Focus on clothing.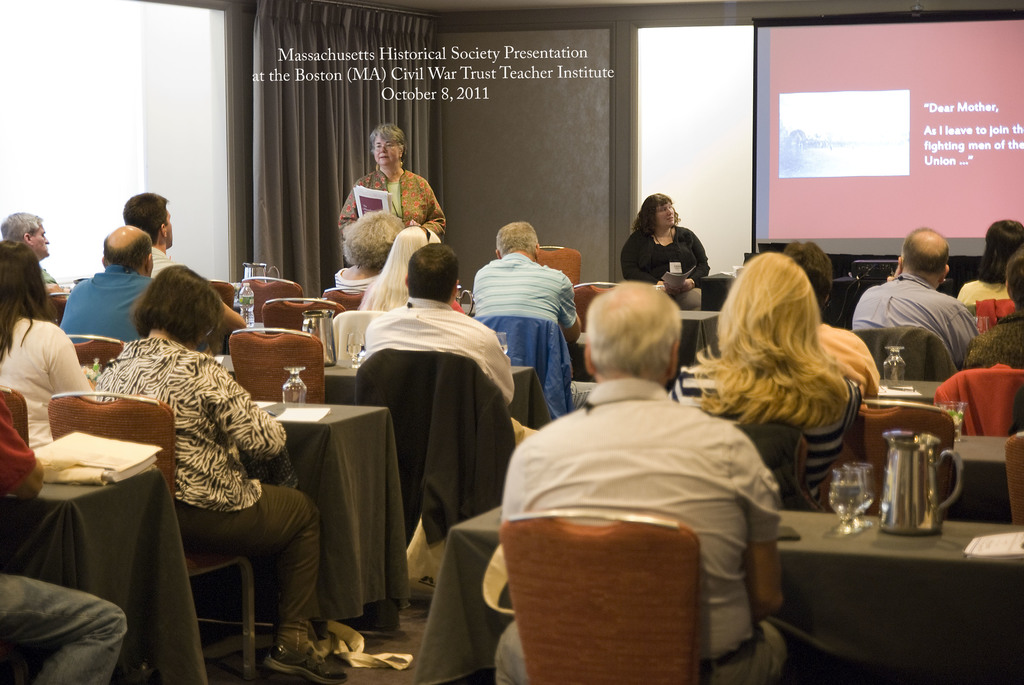
Focused at region(333, 267, 375, 296).
